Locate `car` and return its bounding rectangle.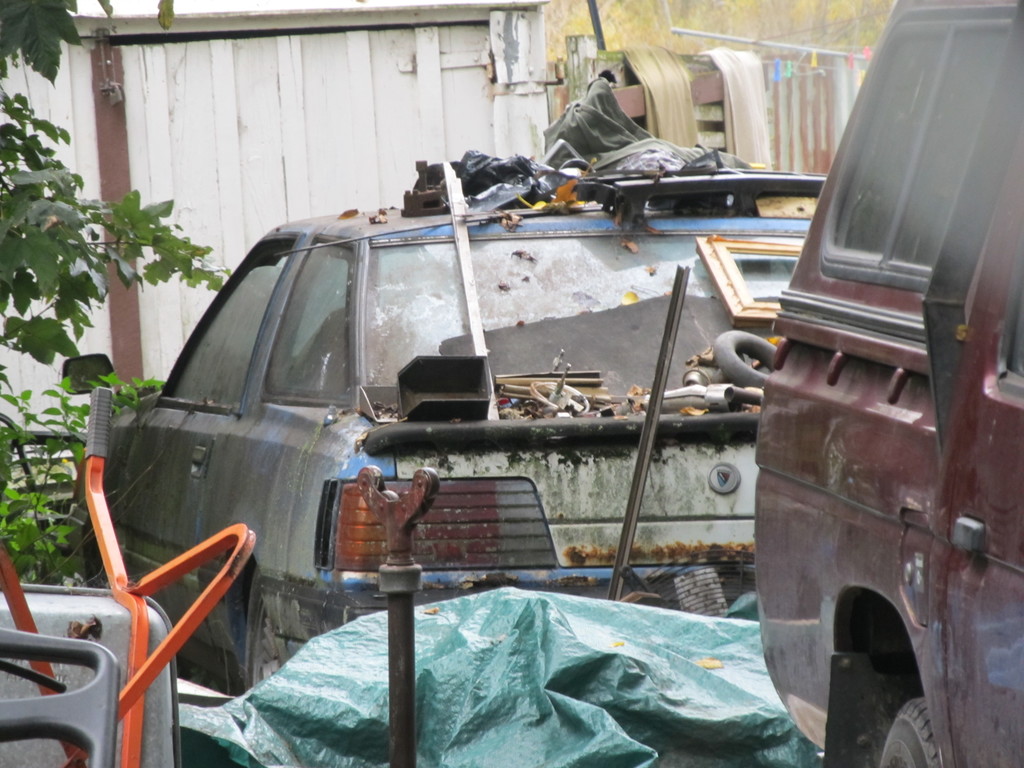
bbox=[84, 191, 814, 696].
